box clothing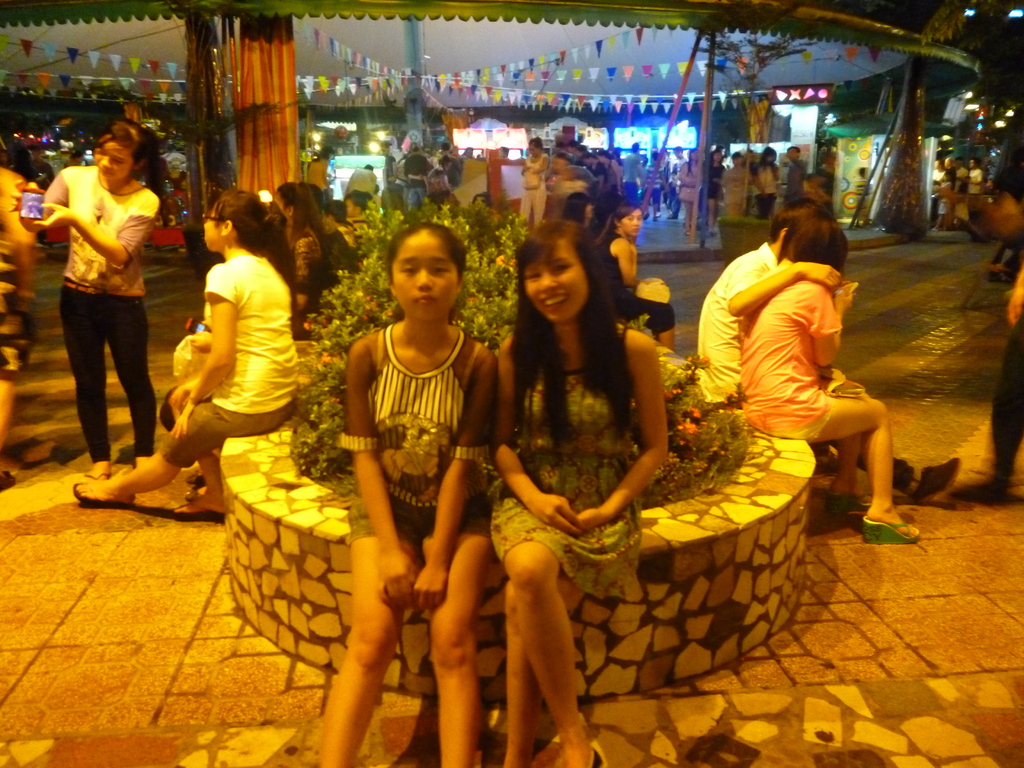
<region>593, 225, 668, 333</region>
